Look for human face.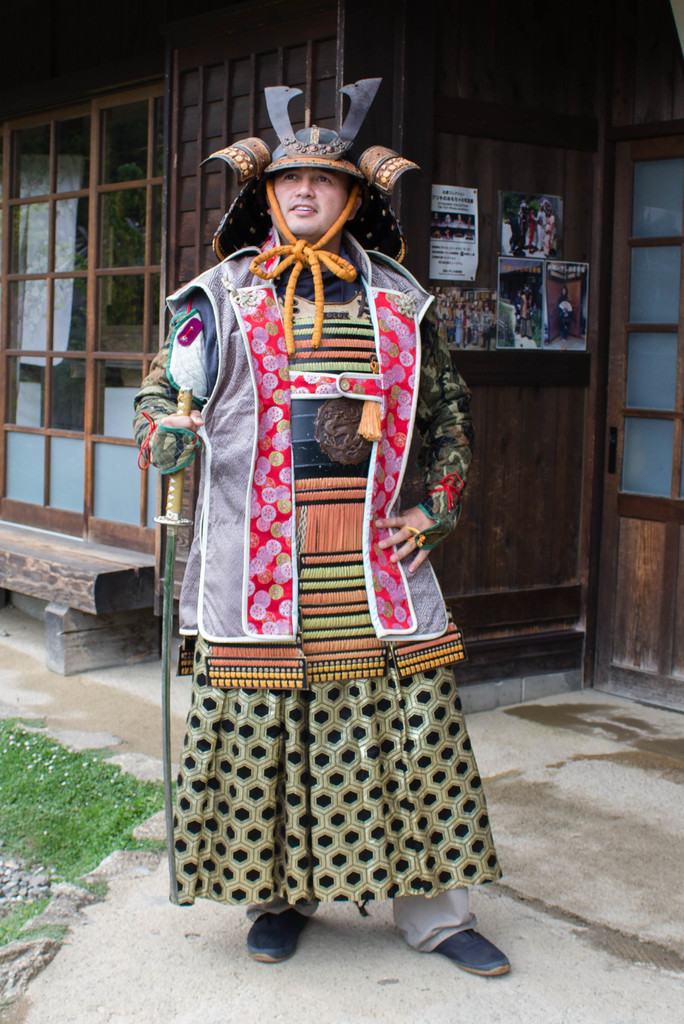
Found: bbox=(268, 168, 359, 235).
